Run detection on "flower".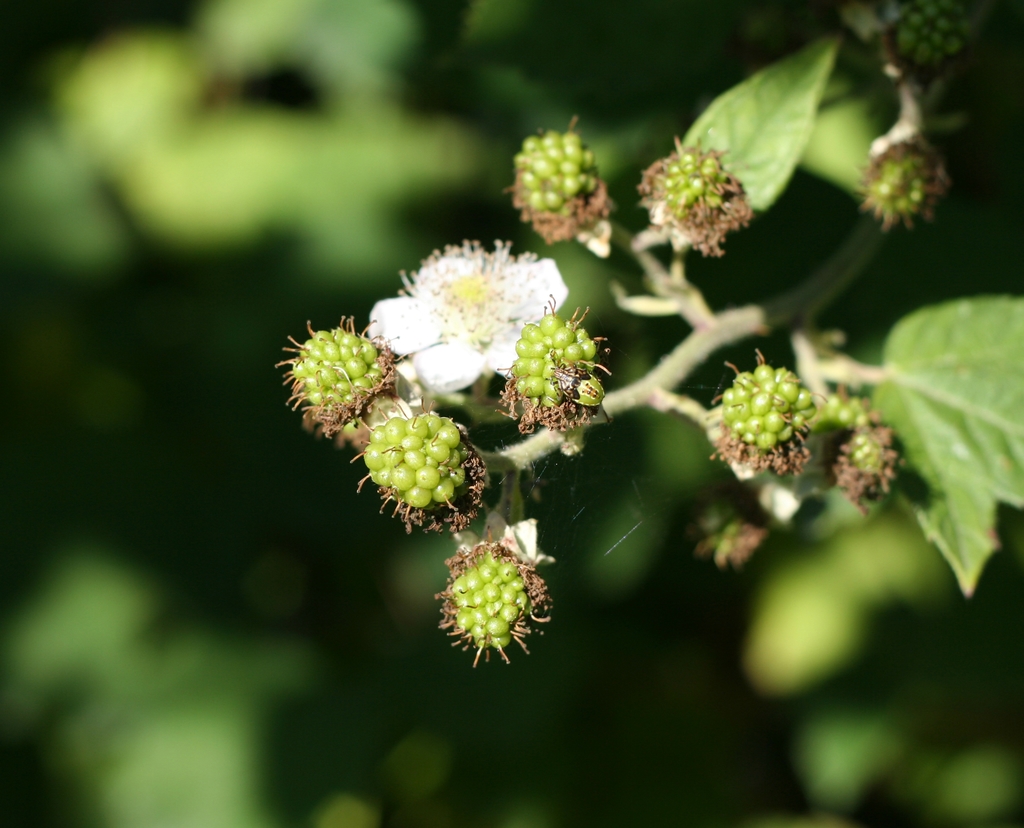
Result: crop(826, 407, 918, 524).
